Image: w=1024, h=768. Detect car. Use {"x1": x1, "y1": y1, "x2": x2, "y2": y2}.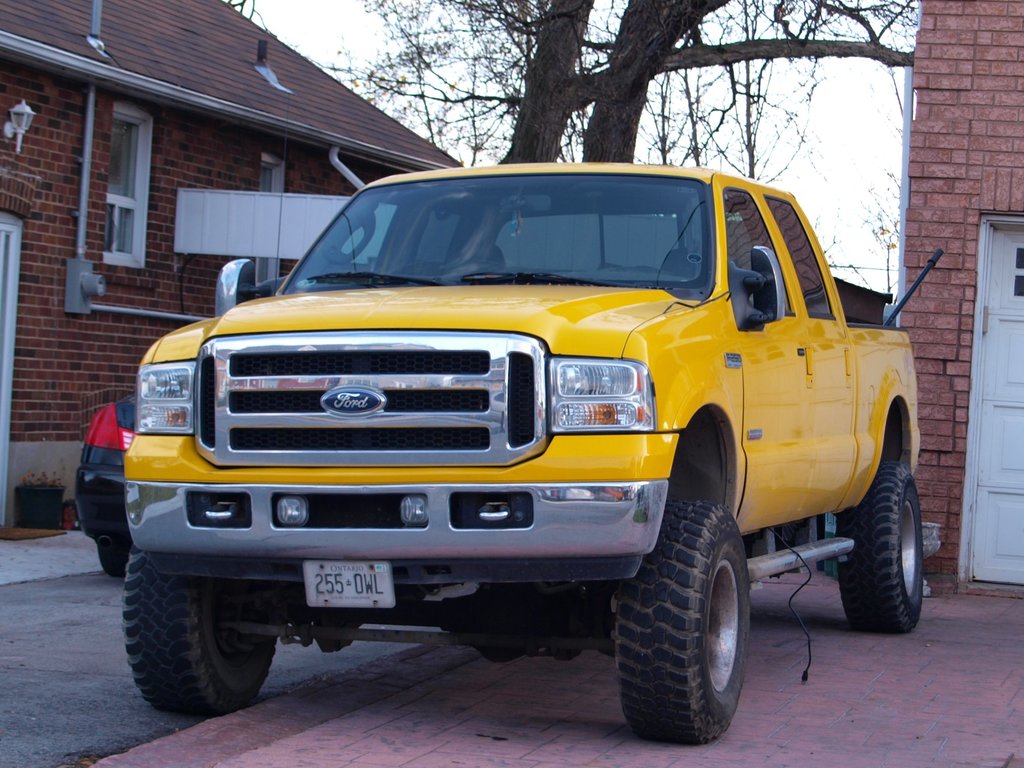
{"x1": 77, "y1": 390, "x2": 133, "y2": 577}.
